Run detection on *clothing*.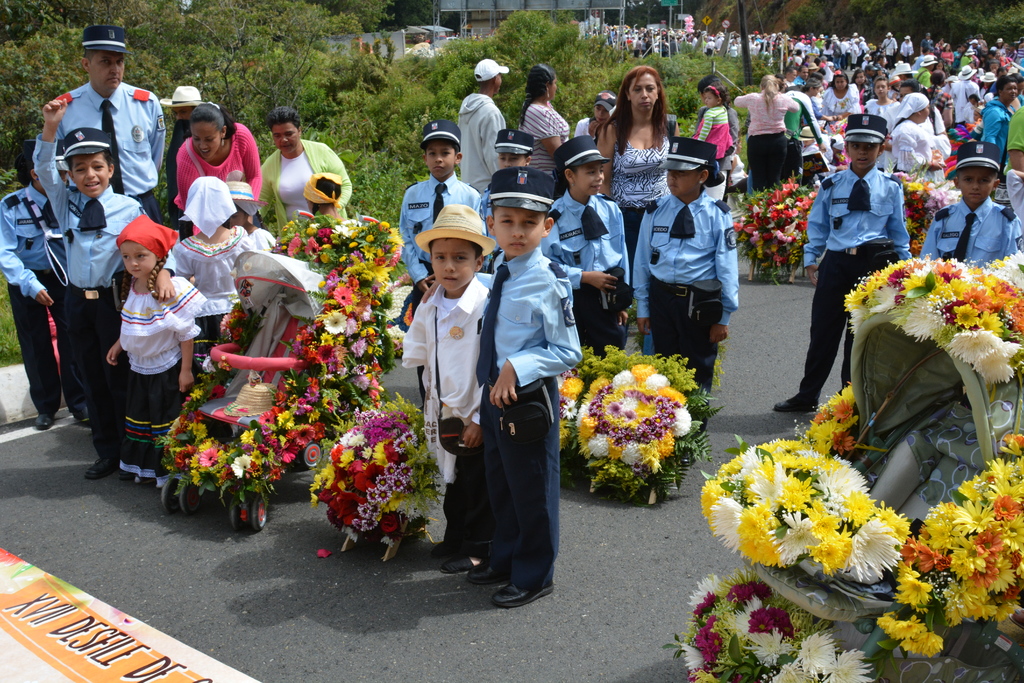
Result: [901,39,913,60].
